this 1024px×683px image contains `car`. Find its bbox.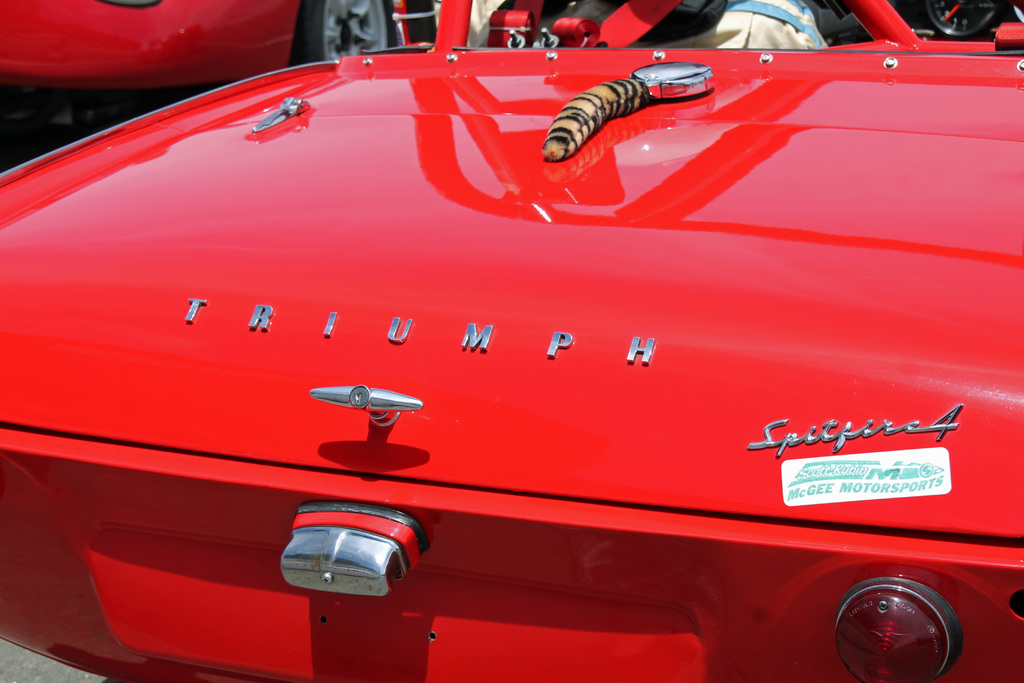
box=[0, 0, 1023, 682].
